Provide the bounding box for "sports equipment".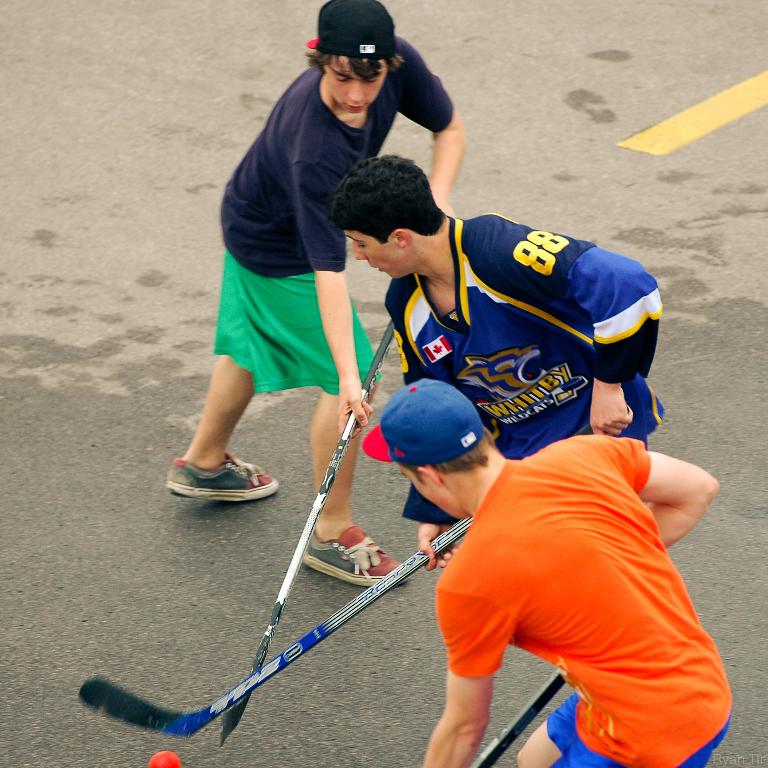
(left=146, top=751, right=181, bottom=767).
